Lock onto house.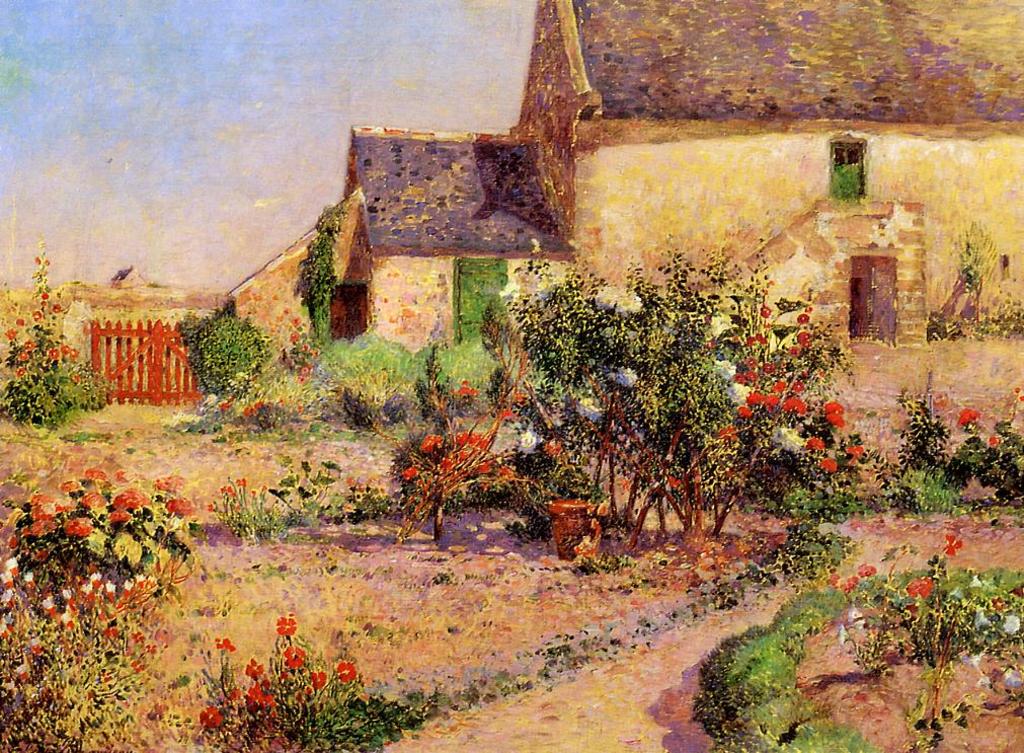
Locked: left=58, top=0, right=1023, bottom=412.
